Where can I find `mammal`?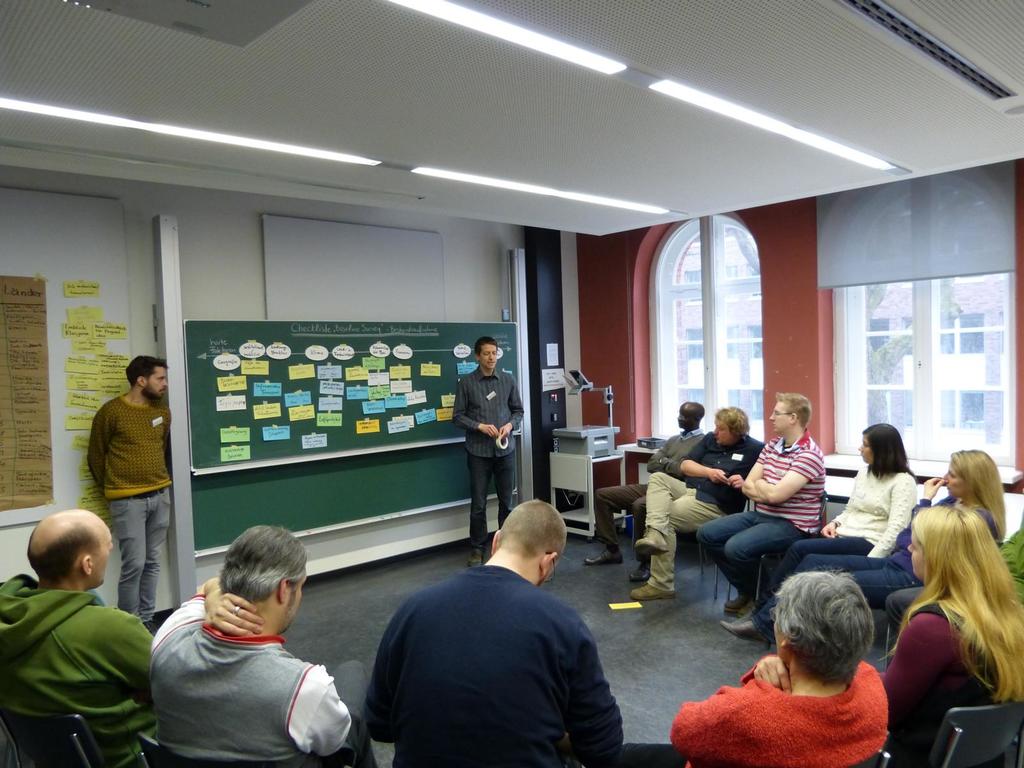
You can find it at [664,585,911,764].
